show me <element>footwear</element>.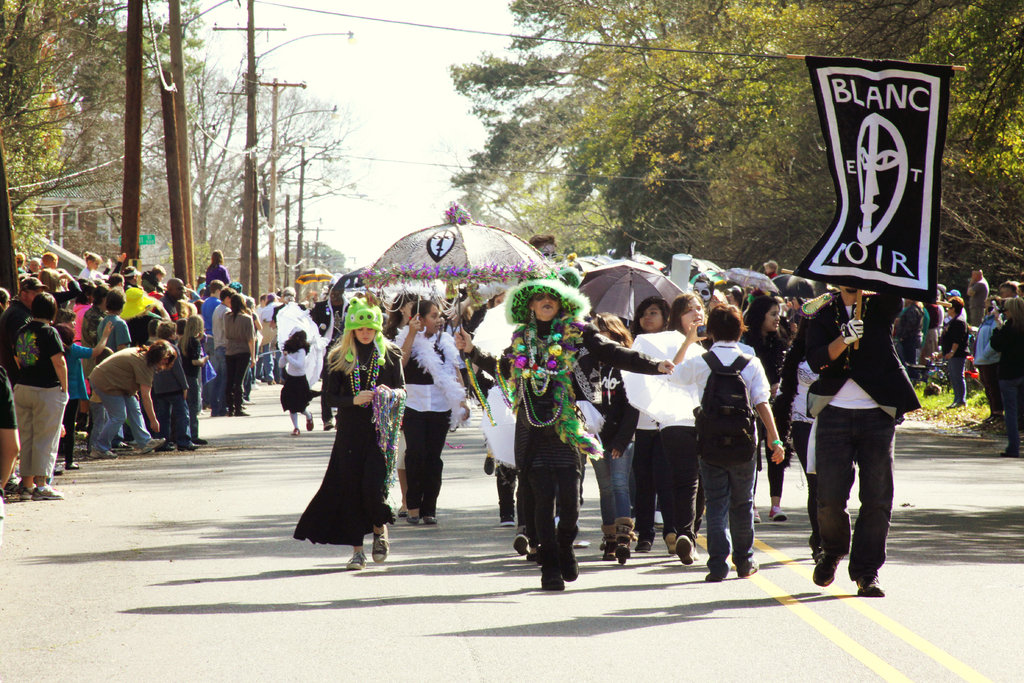
<element>footwear</element> is here: {"x1": 277, "y1": 374, "x2": 284, "y2": 383}.
